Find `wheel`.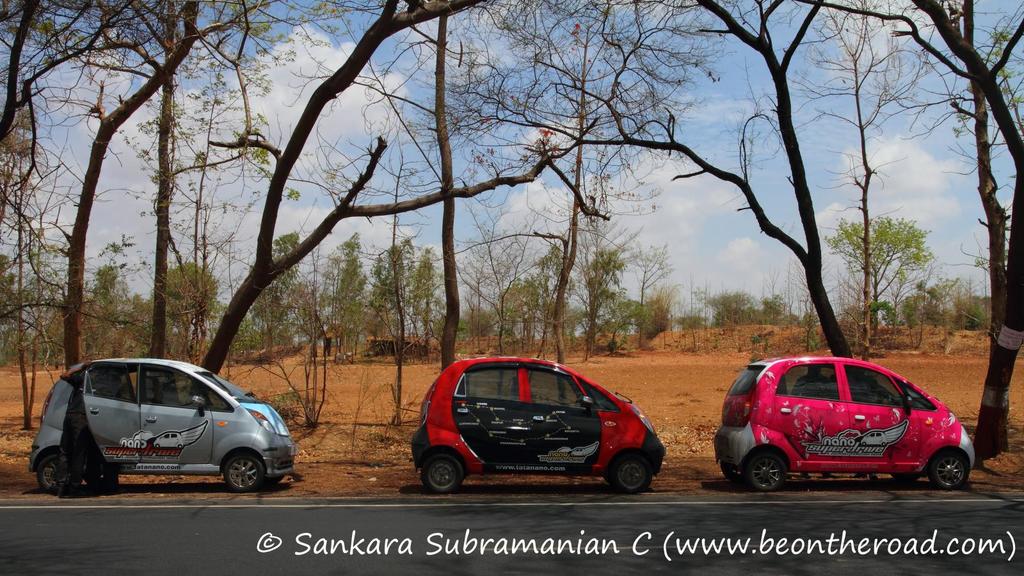
select_region(715, 454, 753, 476).
